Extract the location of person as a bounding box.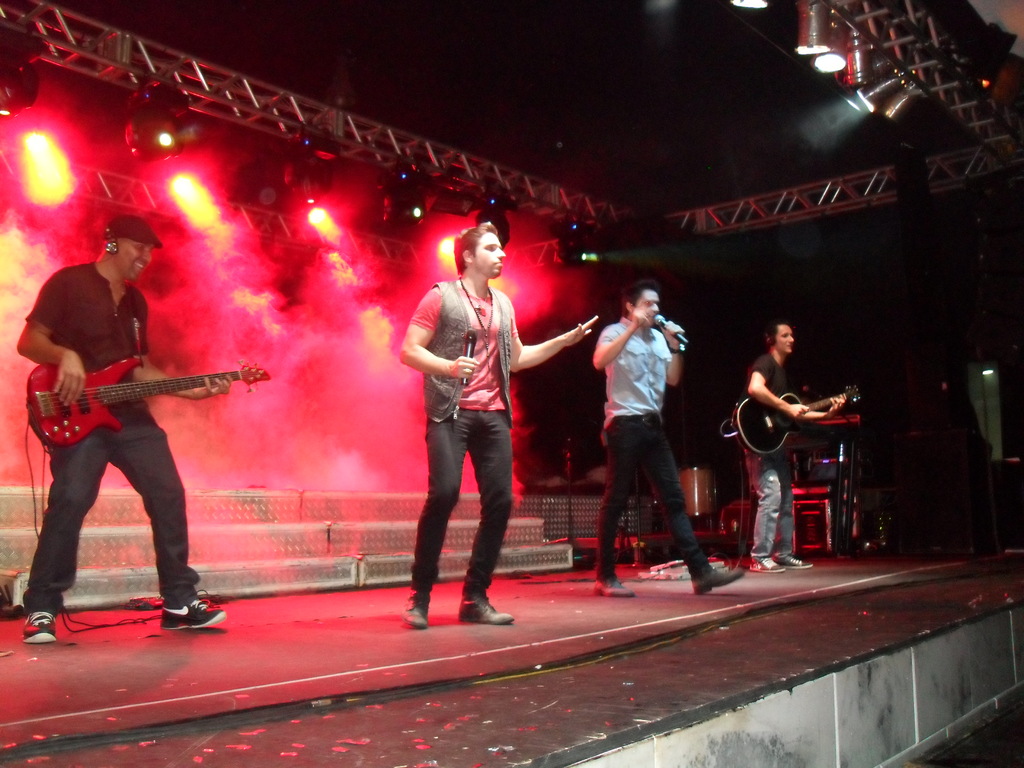
detection(592, 282, 744, 595).
